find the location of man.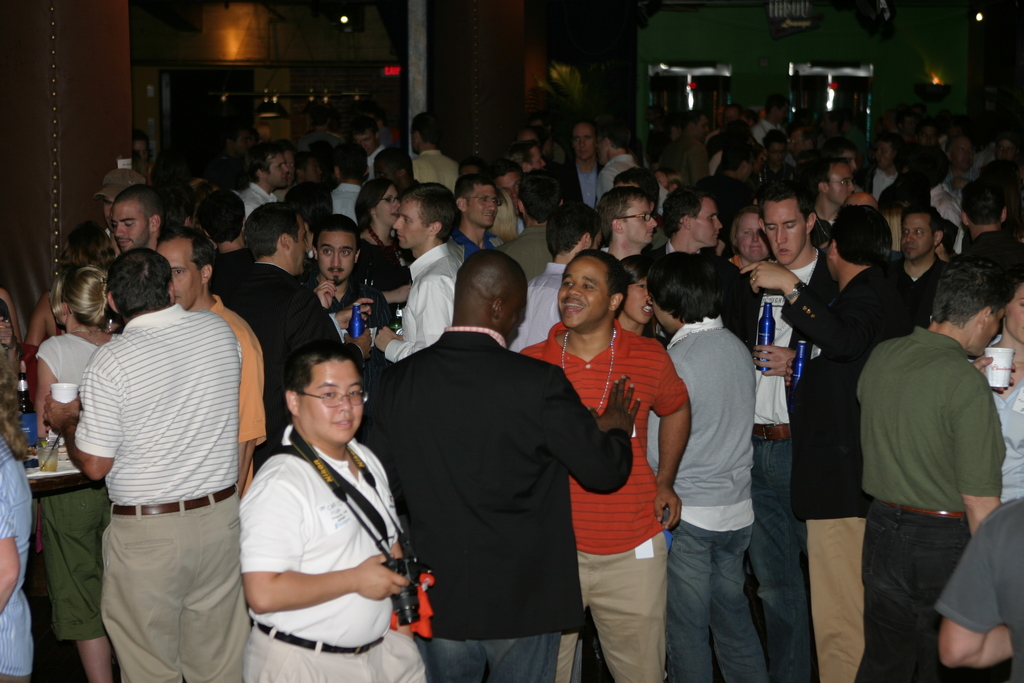
Location: {"left": 157, "top": 220, "right": 269, "bottom": 502}.
